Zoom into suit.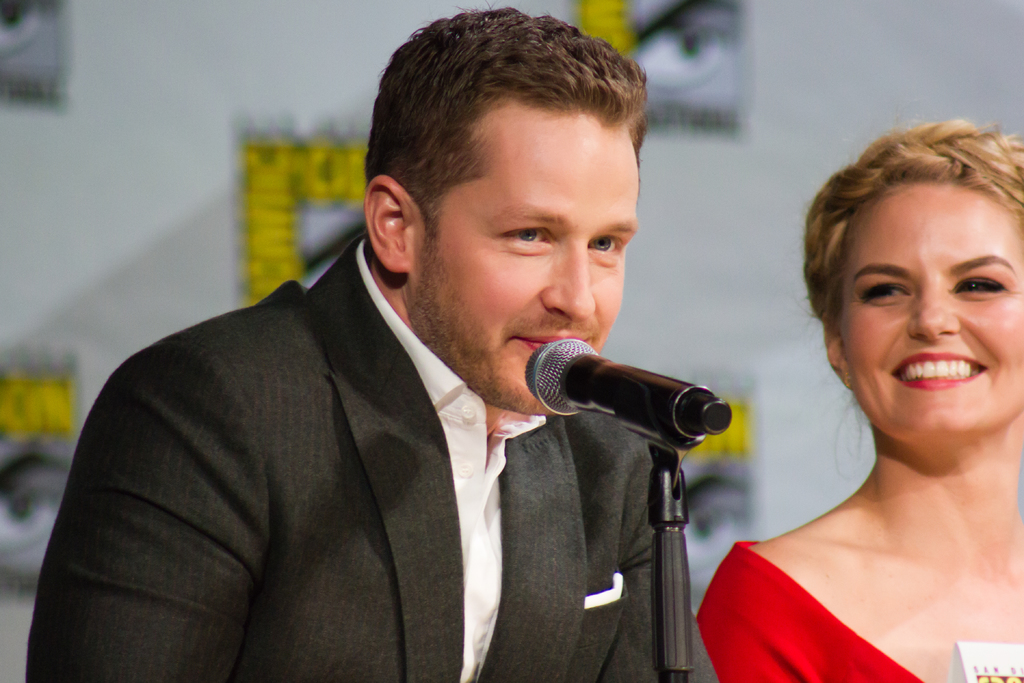
Zoom target: <box>24,229,719,682</box>.
